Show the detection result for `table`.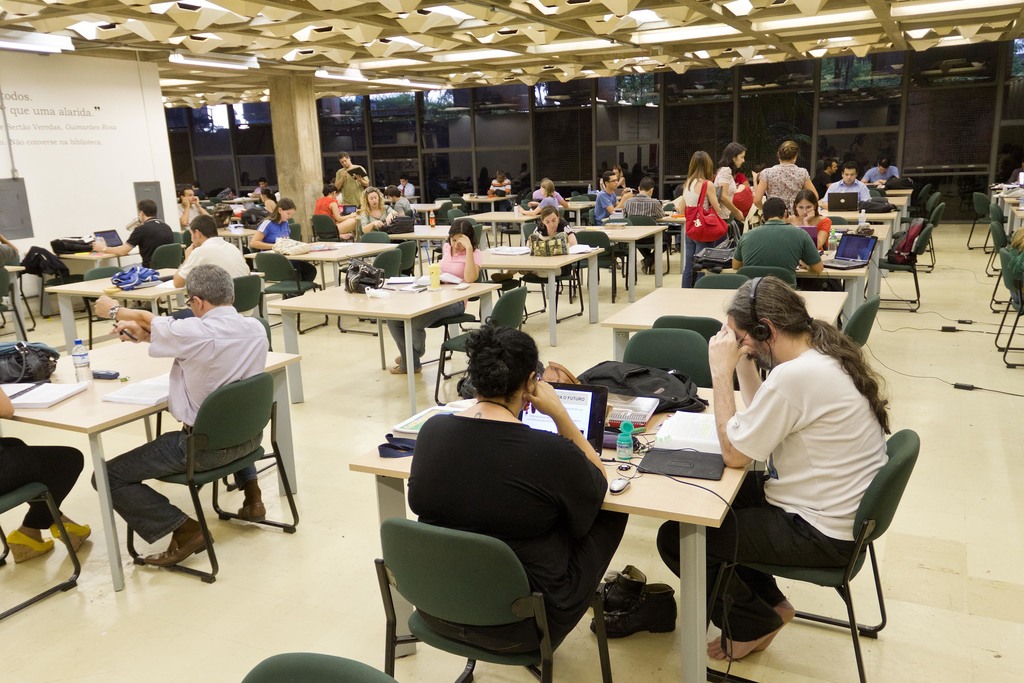
box(276, 262, 496, 389).
